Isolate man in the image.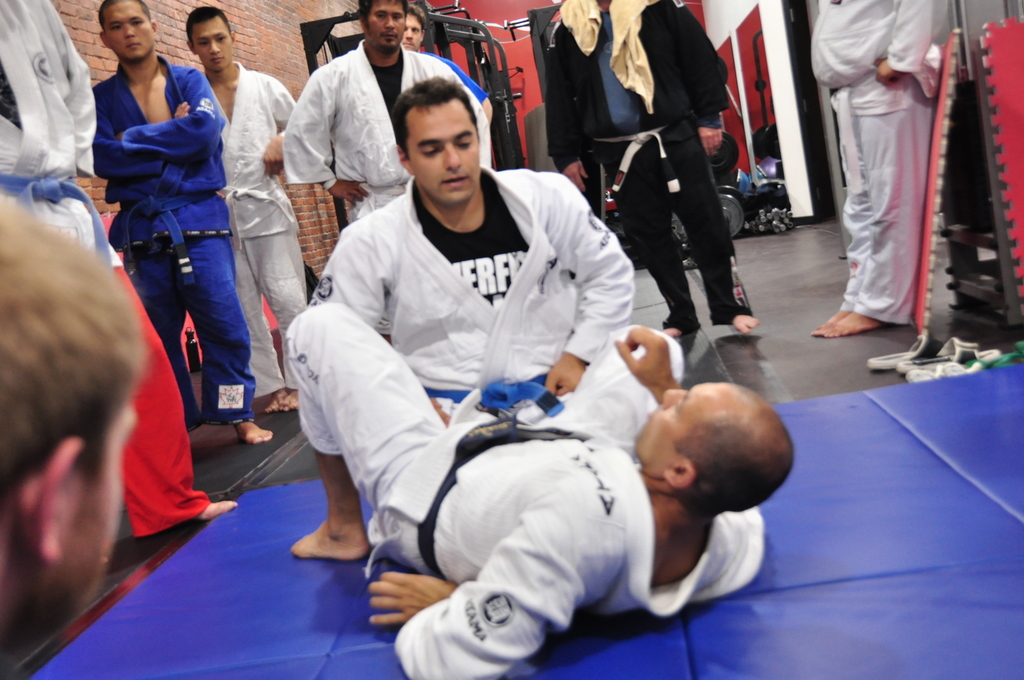
Isolated region: (283, 307, 805, 679).
